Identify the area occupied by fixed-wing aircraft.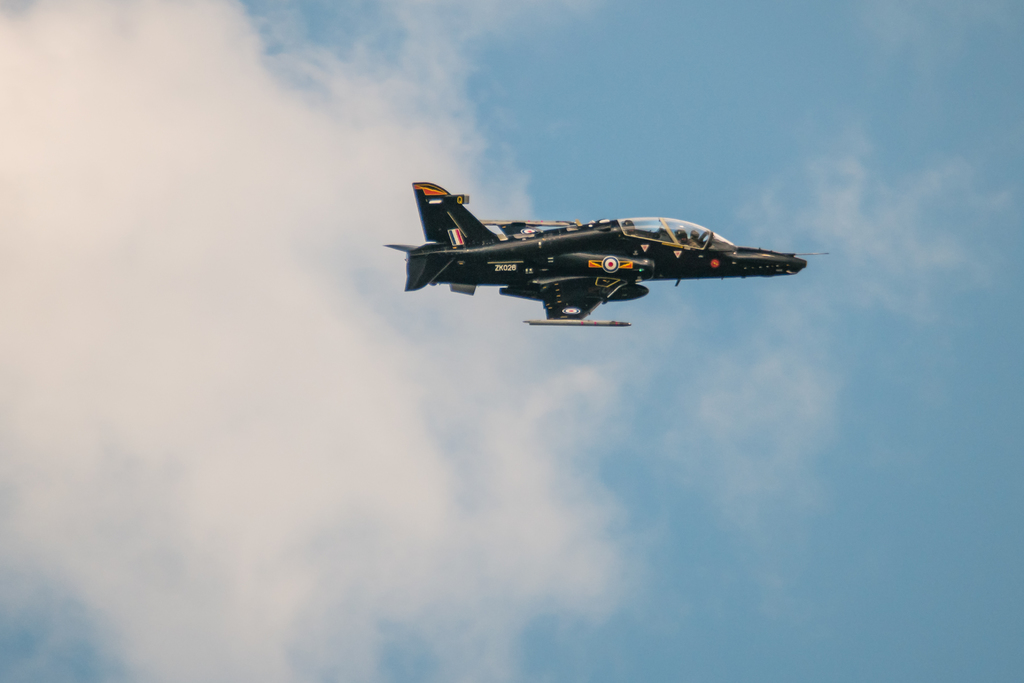
Area: rect(380, 173, 834, 331).
